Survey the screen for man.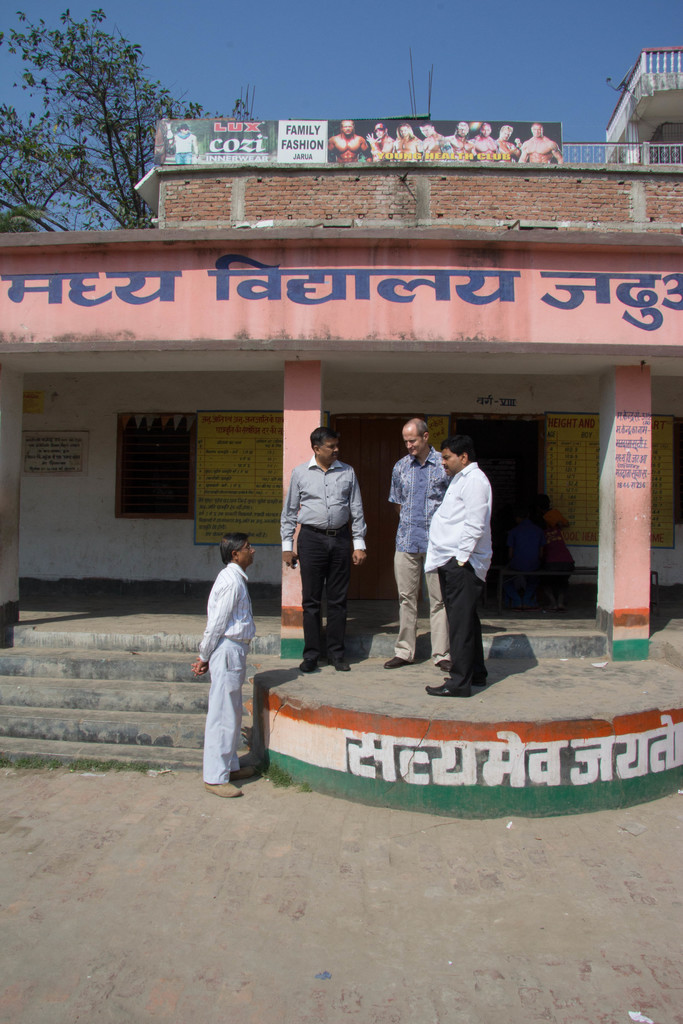
Survey found: l=389, t=417, r=457, b=665.
